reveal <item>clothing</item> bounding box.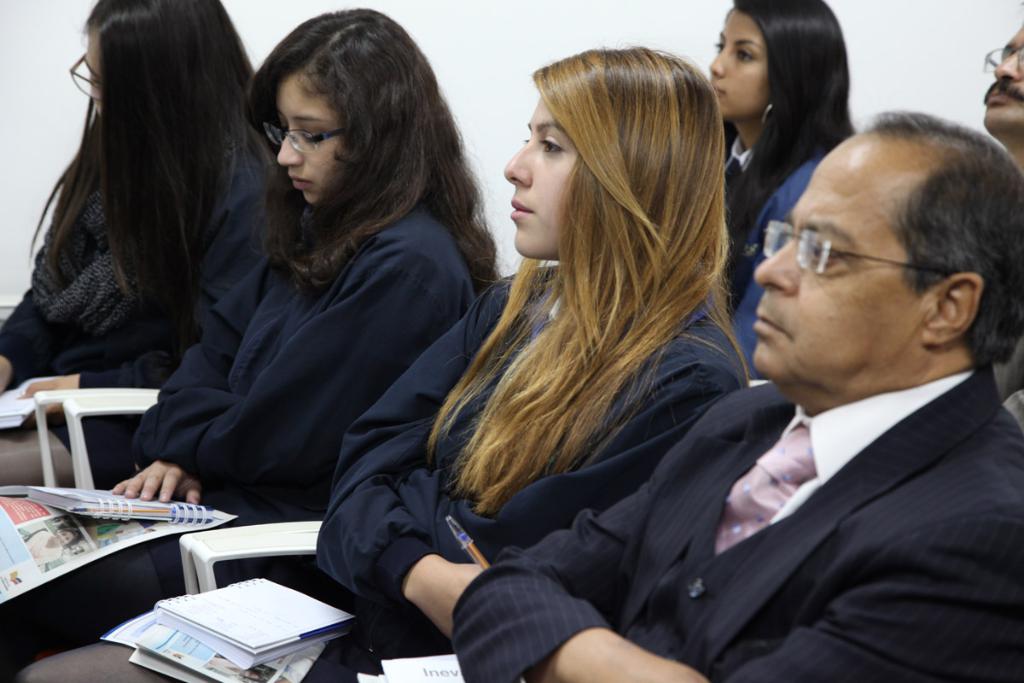
Revealed: 721:114:841:380.
